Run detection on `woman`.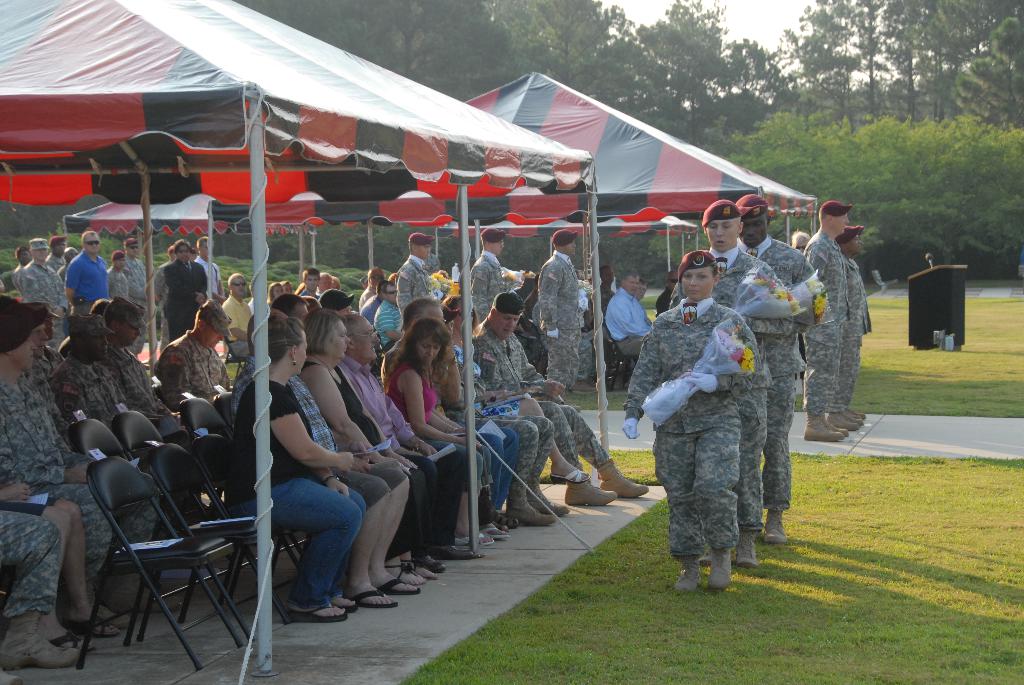
Result: <bbox>439, 283, 520, 533</bbox>.
